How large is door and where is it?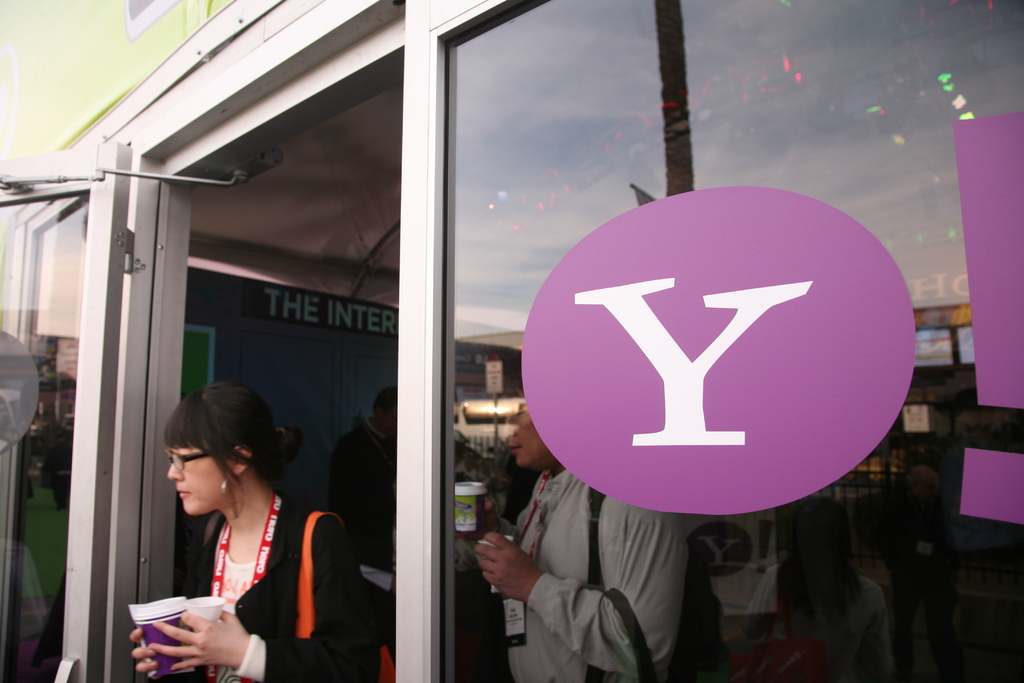
Bounding box: {"left": 0, "top": 143, "right": 133, "bottom": 680}.
